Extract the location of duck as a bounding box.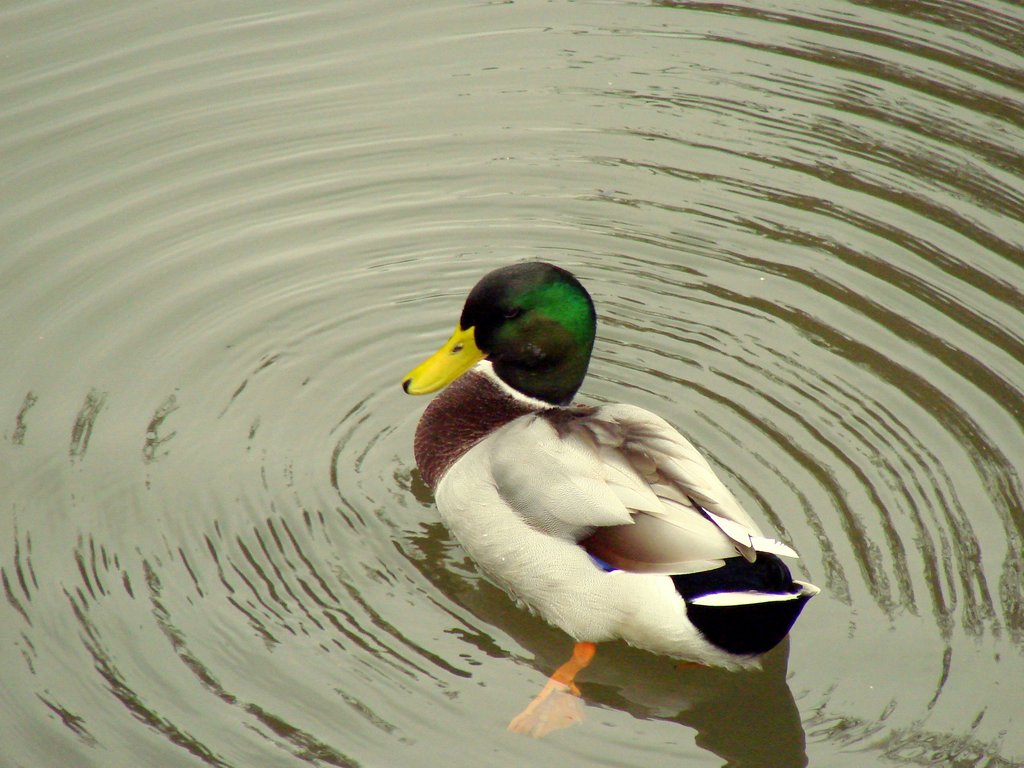
region(396, 257, 819, 735).
